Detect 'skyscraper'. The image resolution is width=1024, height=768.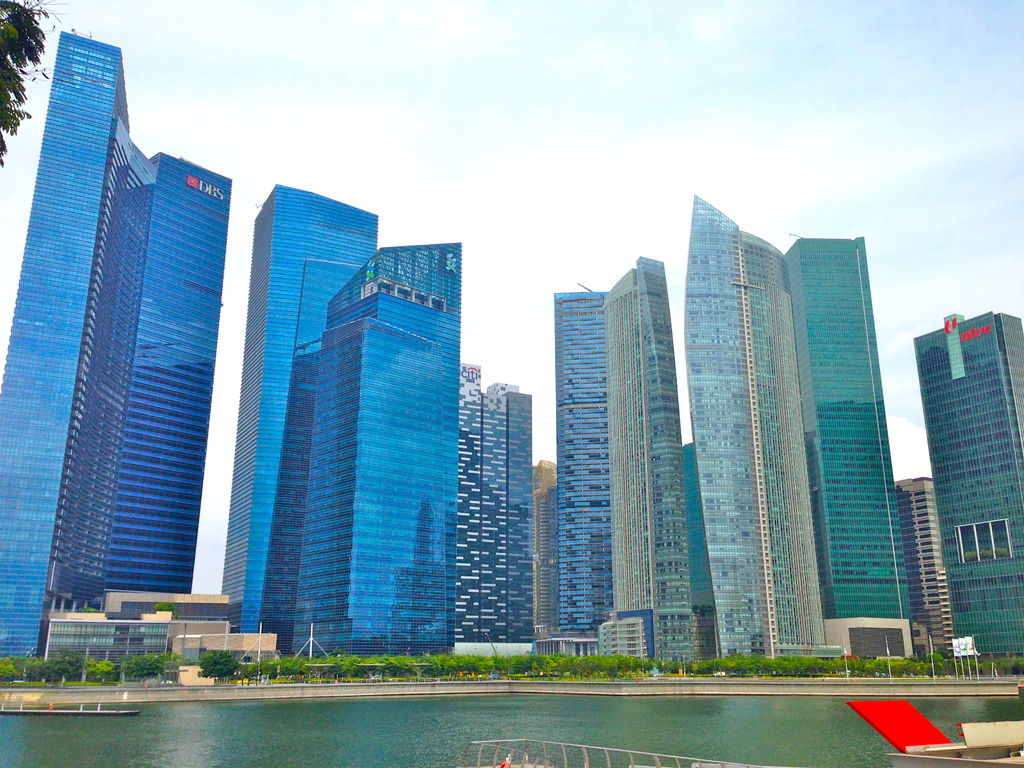
l=904, t=300, r=1023, b=685.
